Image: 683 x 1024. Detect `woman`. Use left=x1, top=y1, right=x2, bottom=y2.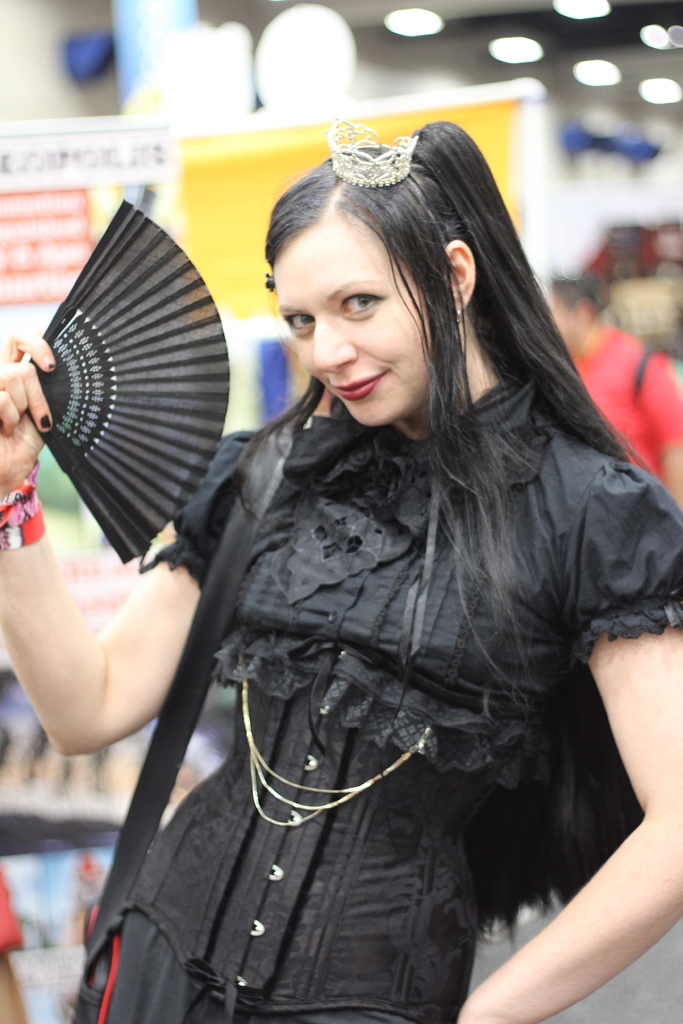
left=0, top=112, right=682, bottom=1023.
